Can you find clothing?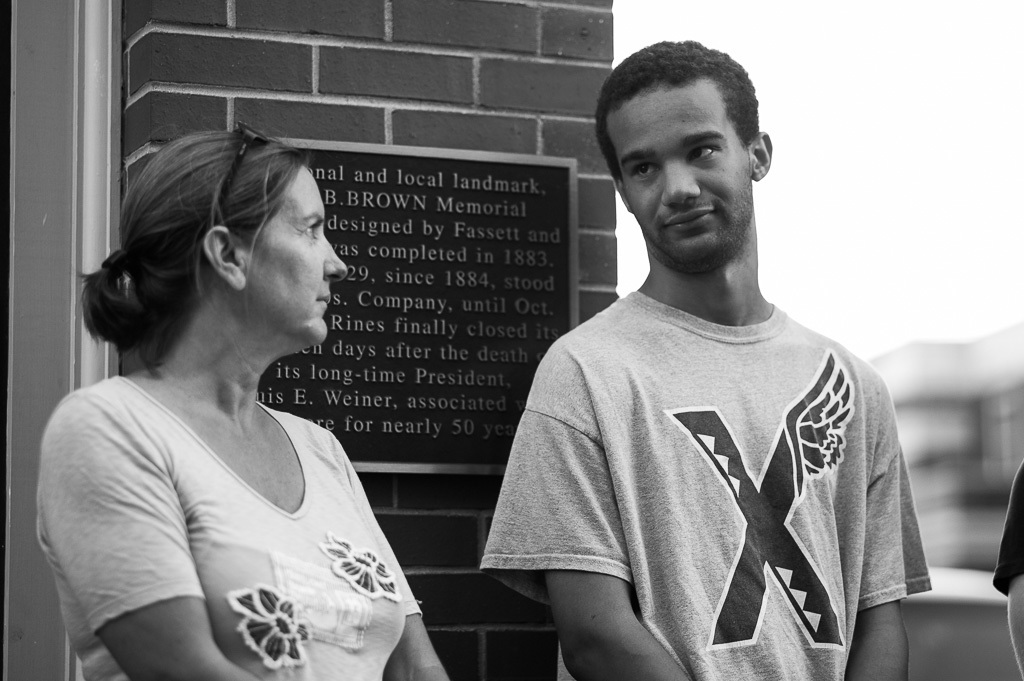
Yes, bounding box: 34/376/424/680.
